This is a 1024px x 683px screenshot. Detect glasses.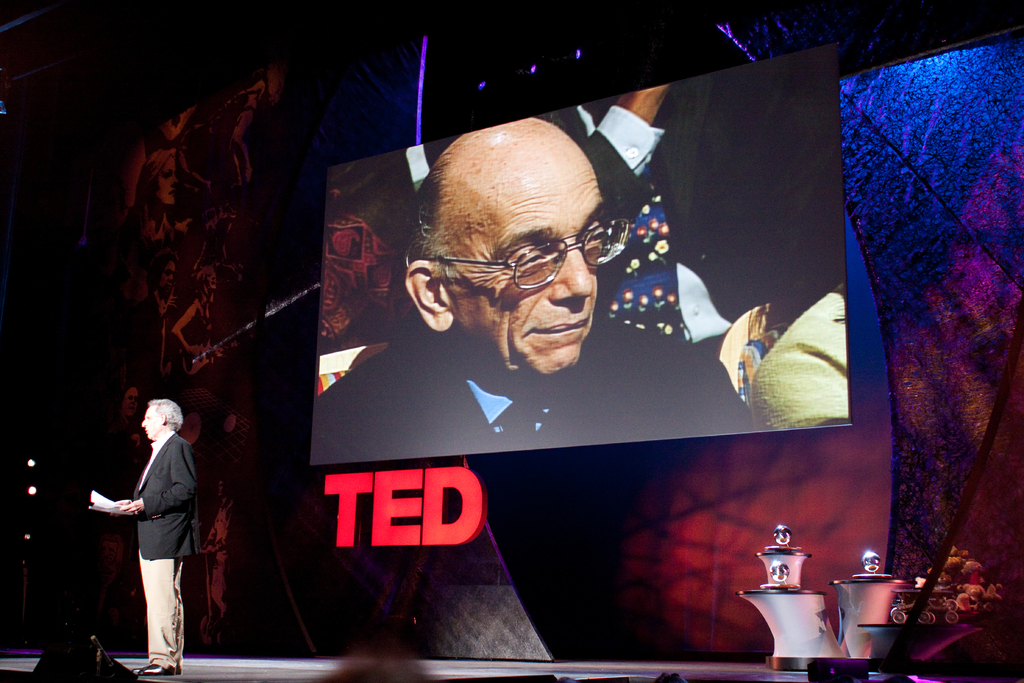
bbox(427, 218, 635, 292).
